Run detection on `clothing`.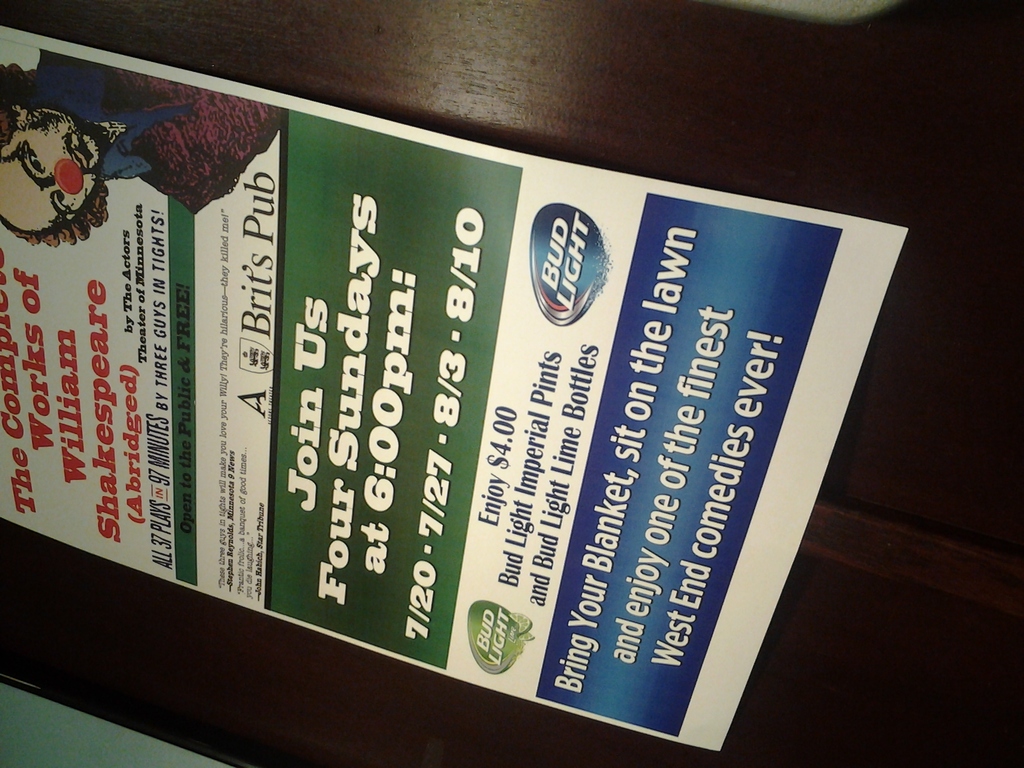
Result: 35/44/280/214.
